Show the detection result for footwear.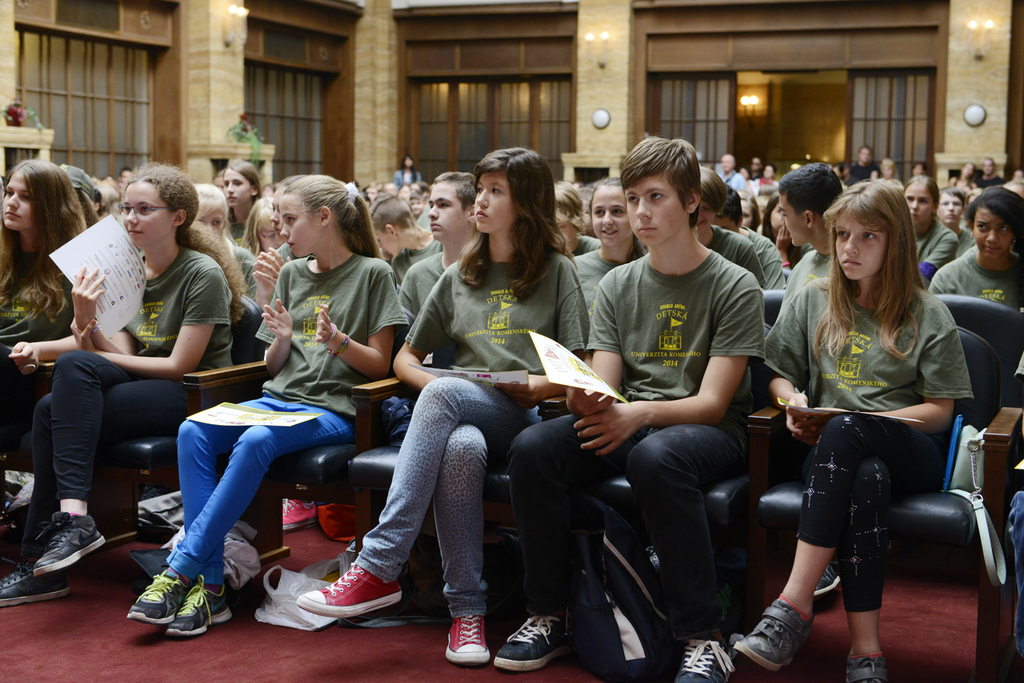
left=160, top=587, right=240, bottom=642.
